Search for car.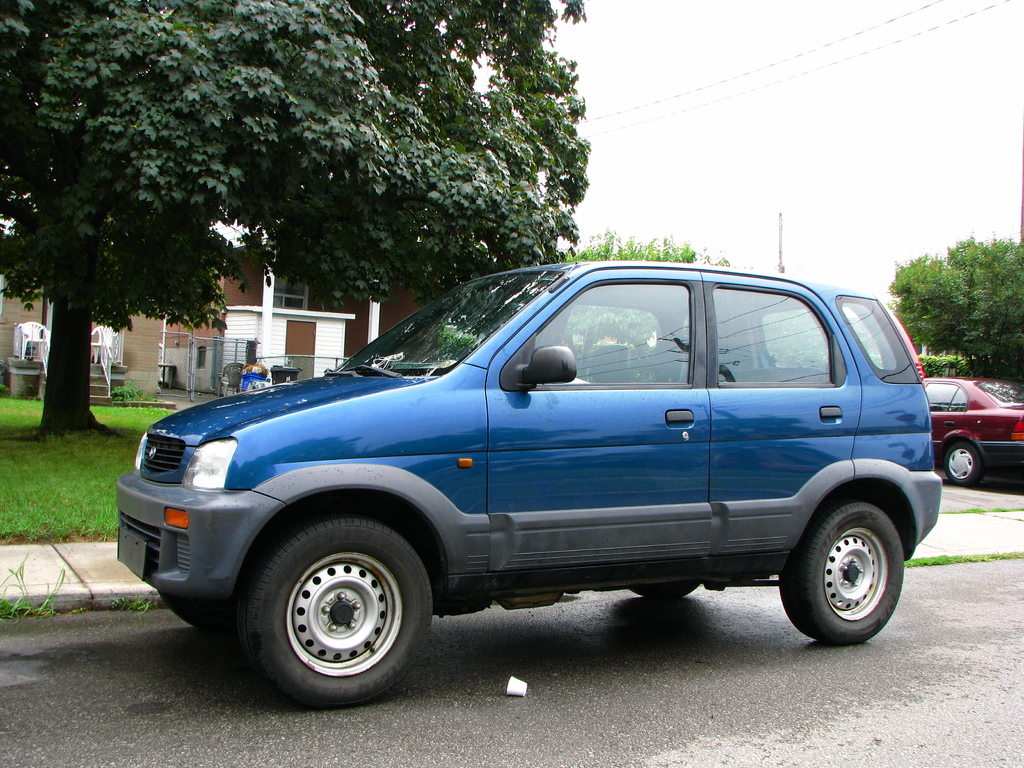
Found at BBox(922, 372, 1023, 491).
